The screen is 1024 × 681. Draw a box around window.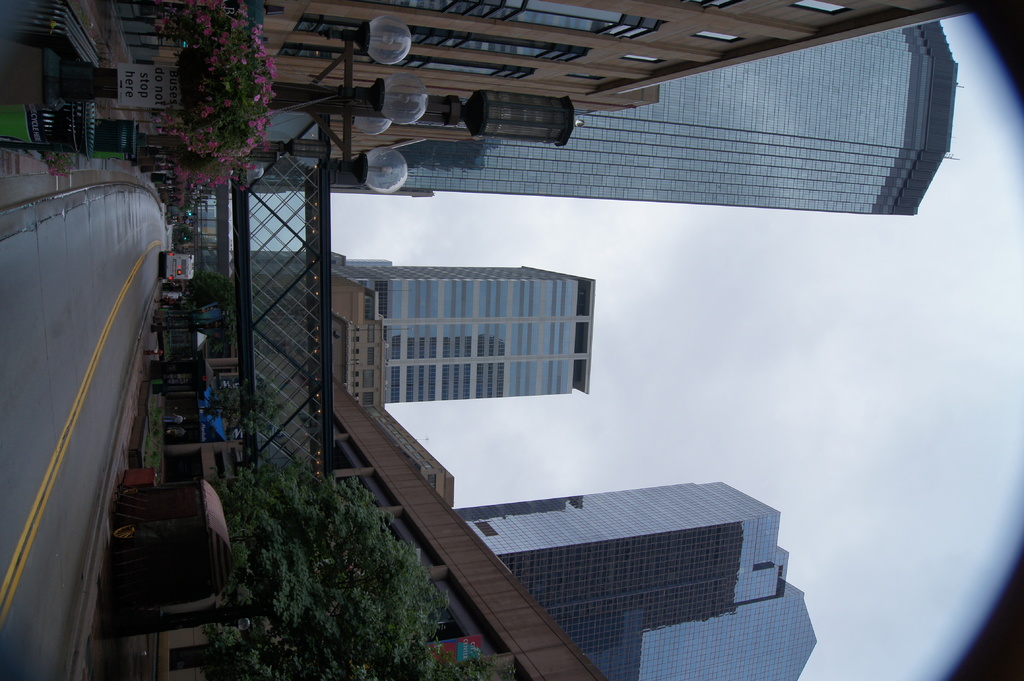
276/40/538/82.
